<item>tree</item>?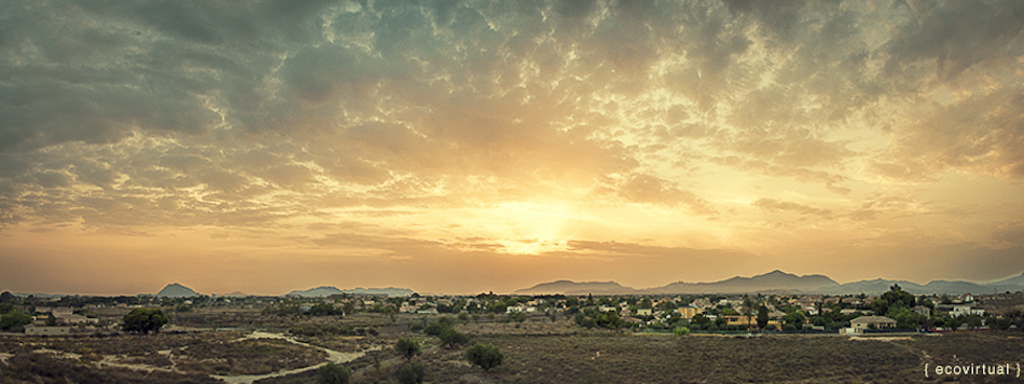
(left=123, top=306, right=163, bottom=334)
